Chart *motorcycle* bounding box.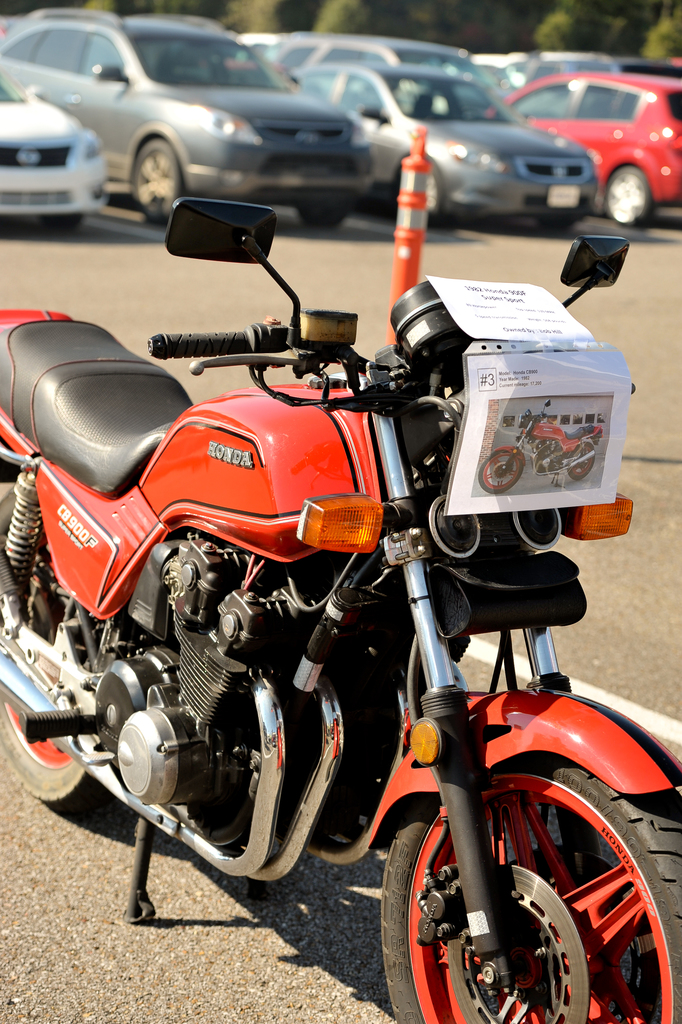
Charted: region(475, 394, 603, 498).
